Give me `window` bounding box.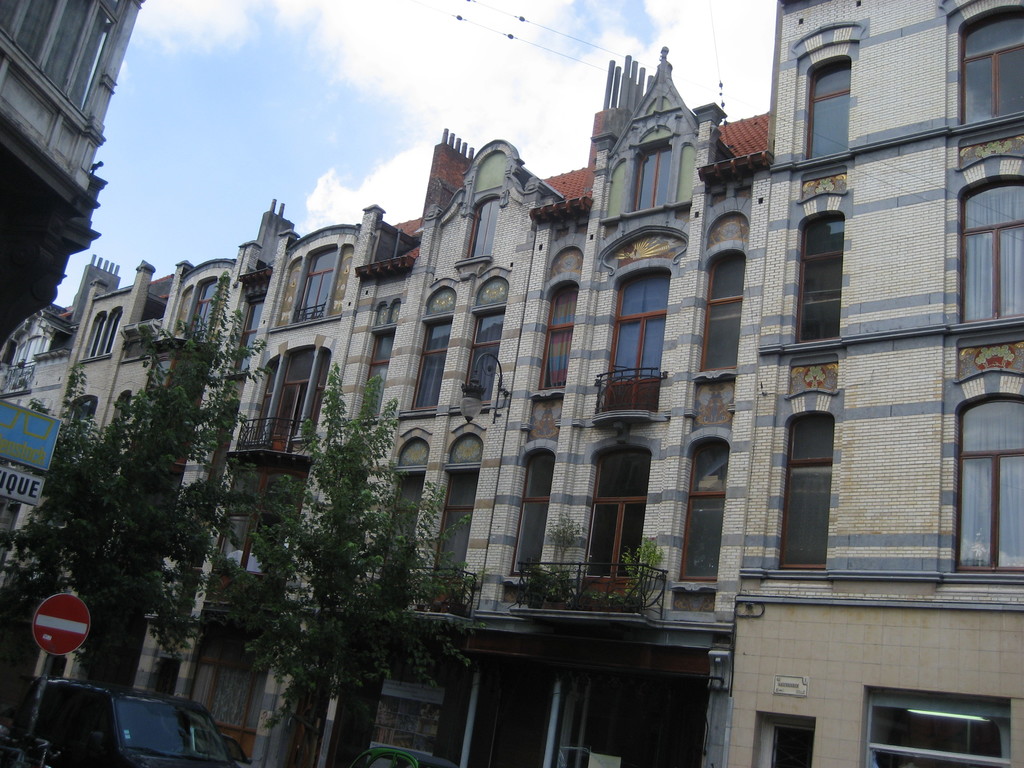
[687, 438, 730, 574].
